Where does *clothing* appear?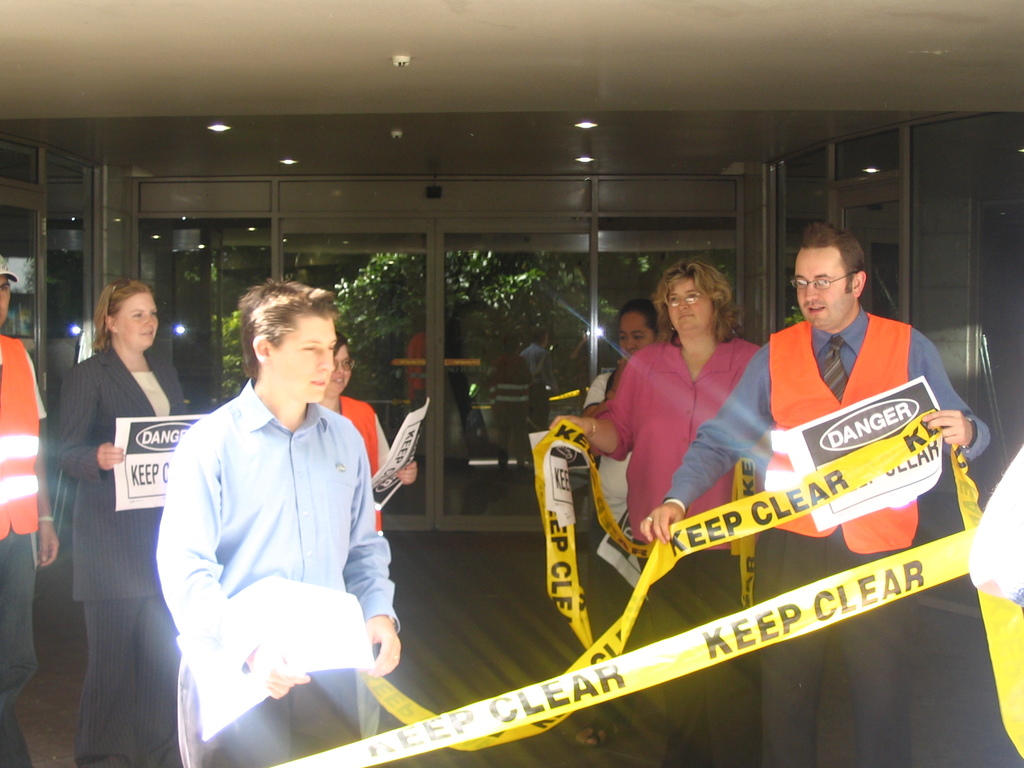
Appears at box=[592, 335, 763, 765].
